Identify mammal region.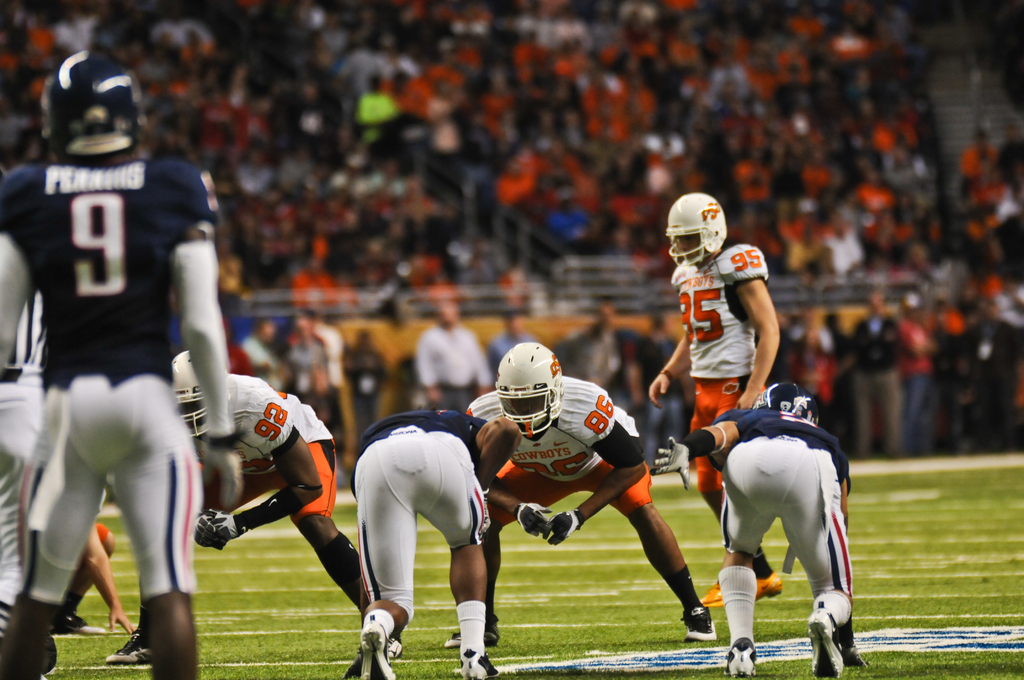
Region: [439,340,715,644].
